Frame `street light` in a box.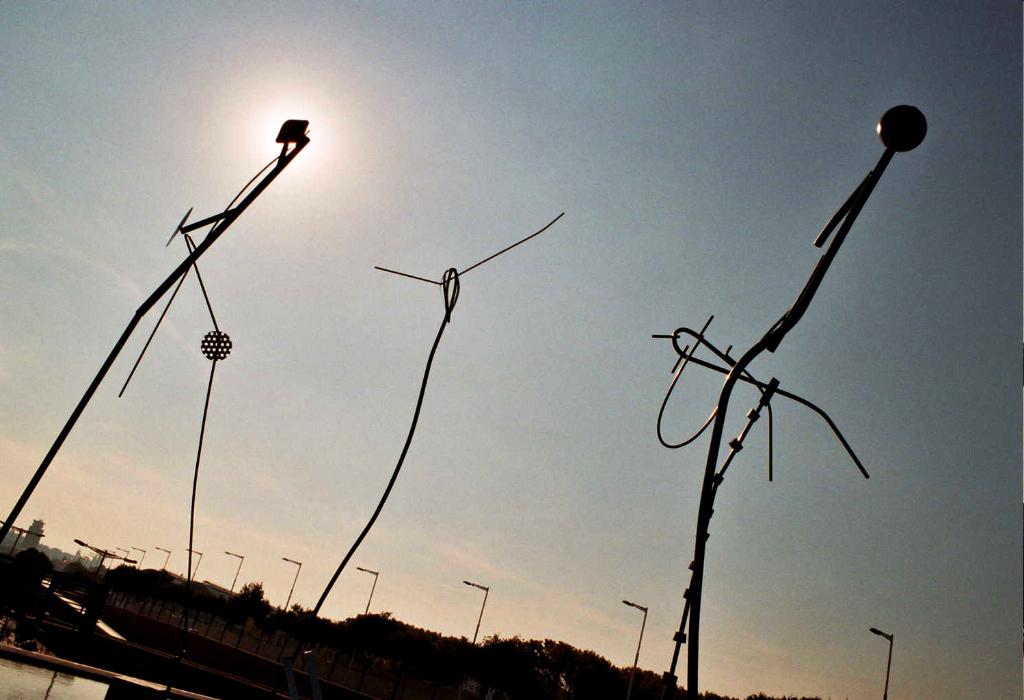
left=153, top=542, right=172, bottom=575.
